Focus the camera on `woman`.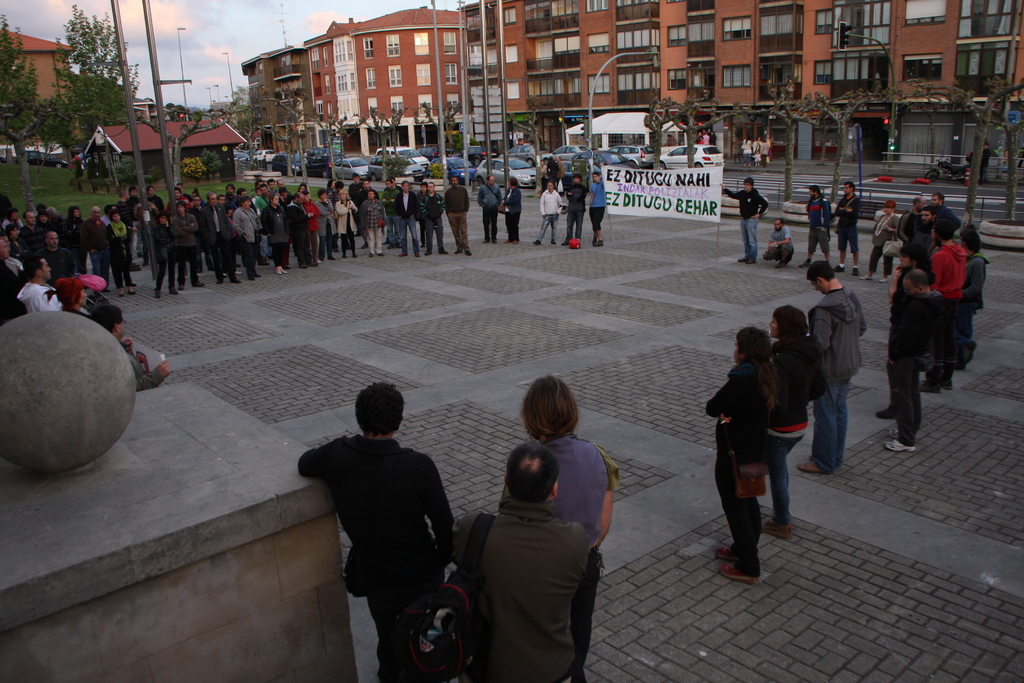
Focus region: [x1=439, y1=441, x2=600, y2=682].
